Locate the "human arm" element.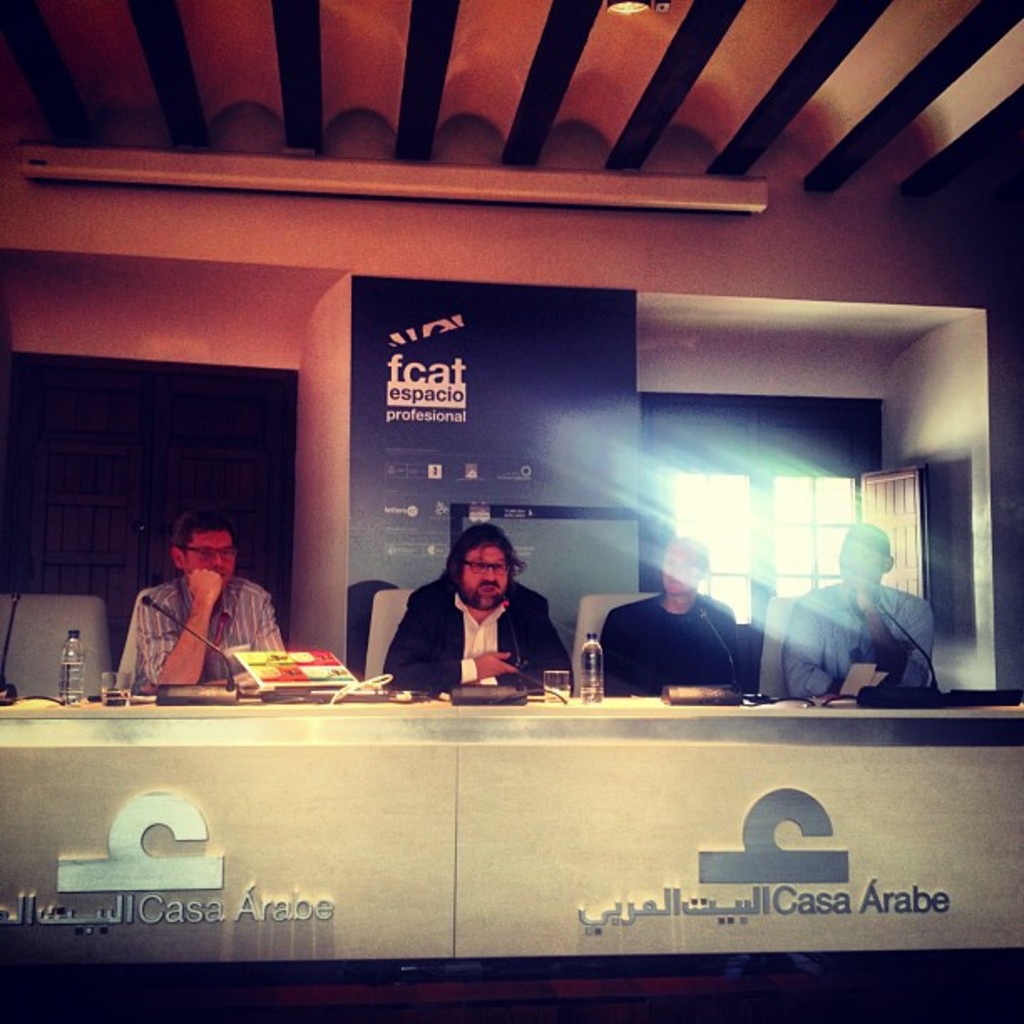
Element bbox: x1=378 y1=591 x2=512 y2=698.
